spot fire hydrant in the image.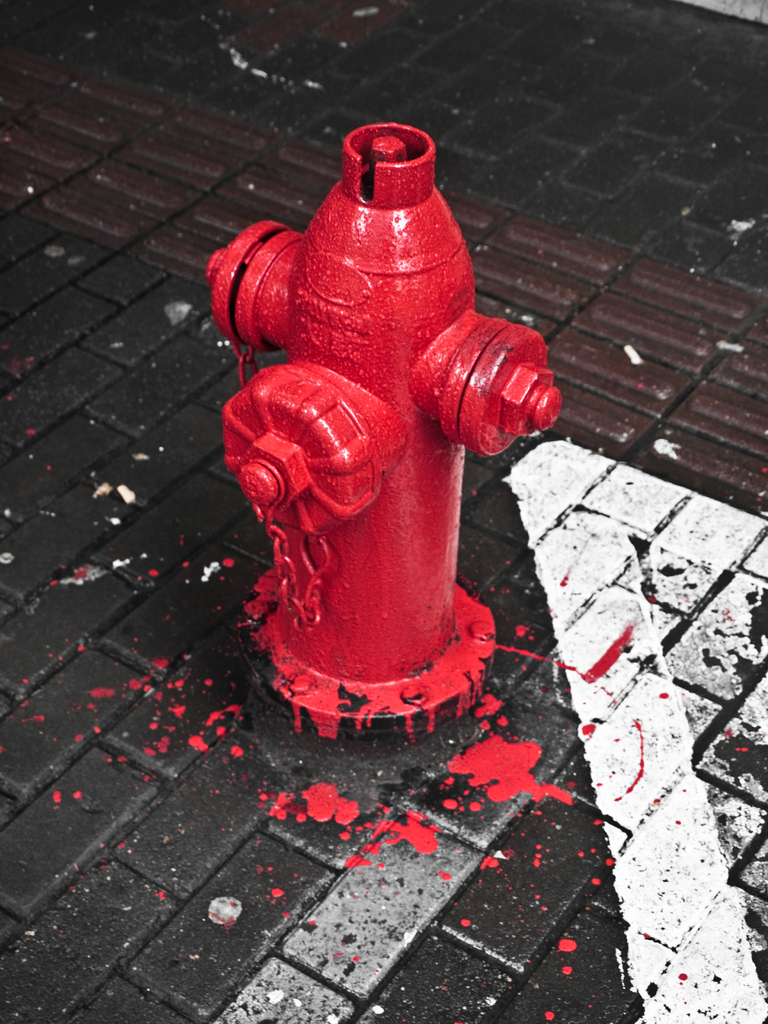
fire hydrant found at (205,120,565,734).
